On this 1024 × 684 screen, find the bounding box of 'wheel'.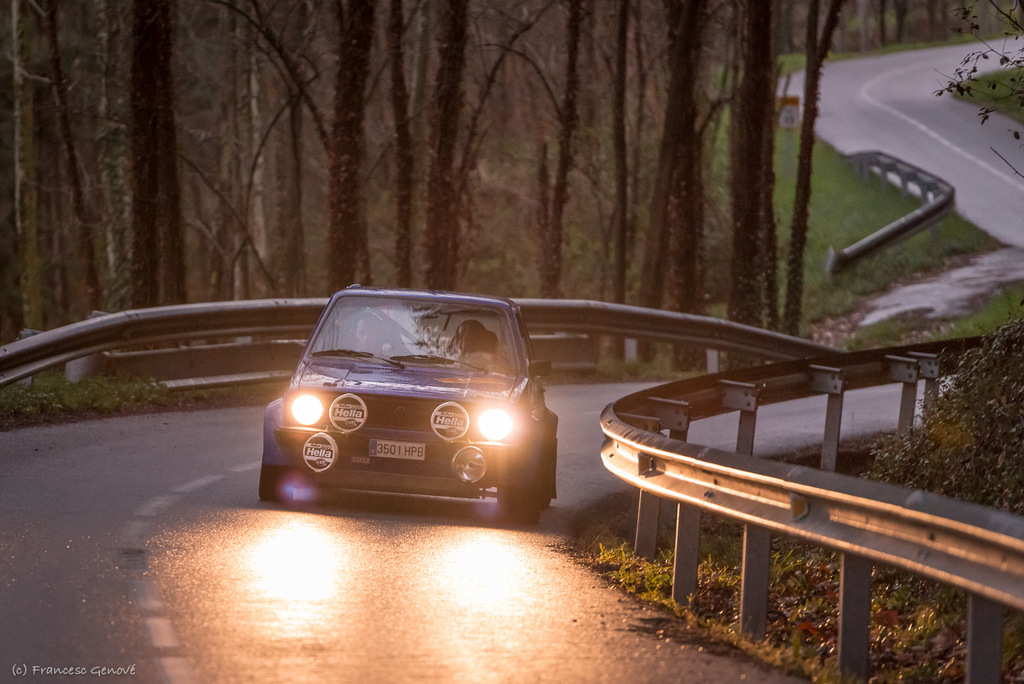
Bounding box: [left=490, top=466, right=543, bottom=525].
